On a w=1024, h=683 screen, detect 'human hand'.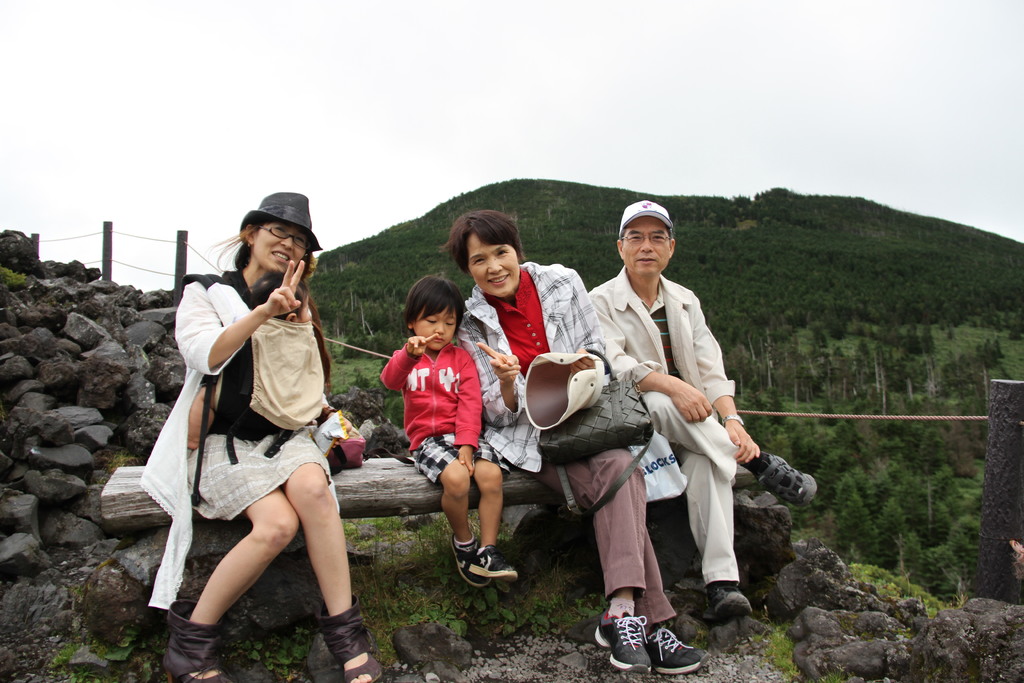
325/409/353/433.
